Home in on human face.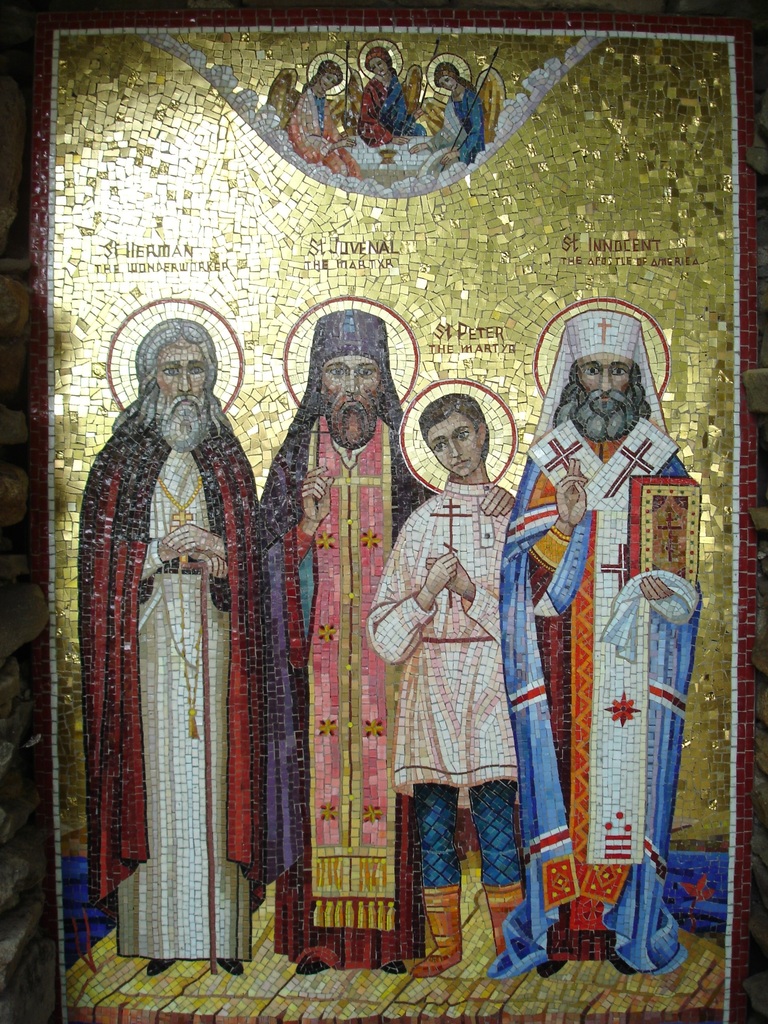
Homed in at bbox=[429, 415, 481, 477].
